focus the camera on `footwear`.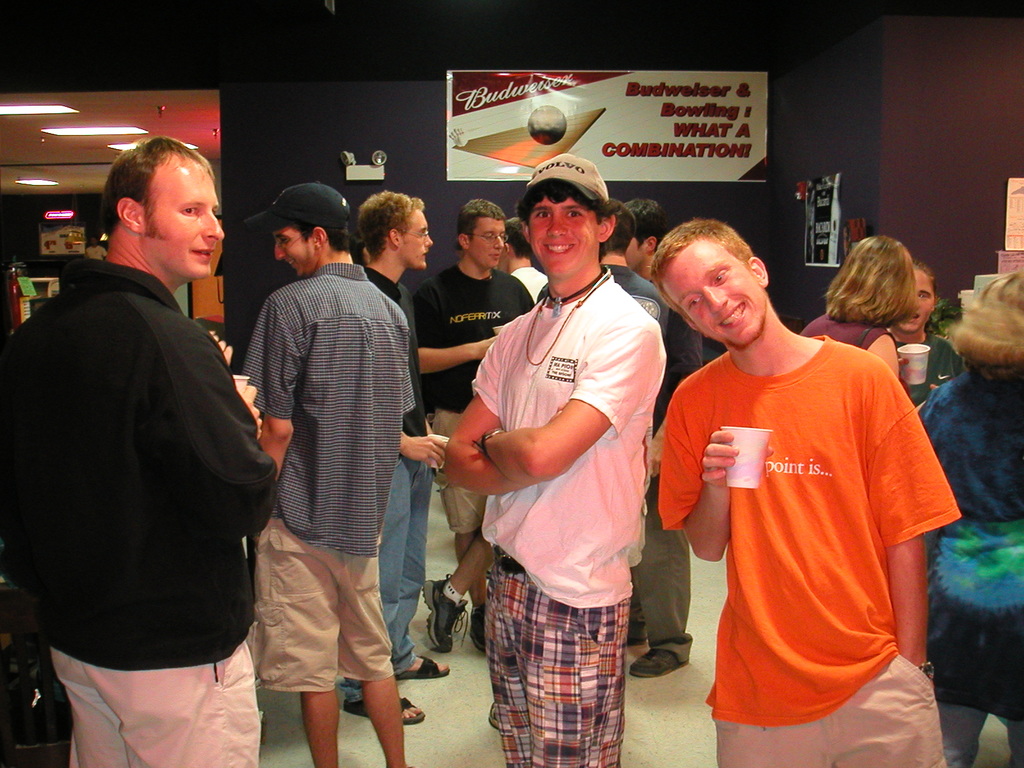
Focus region: (x1=467, y1=600, x2=487, y2=652).
